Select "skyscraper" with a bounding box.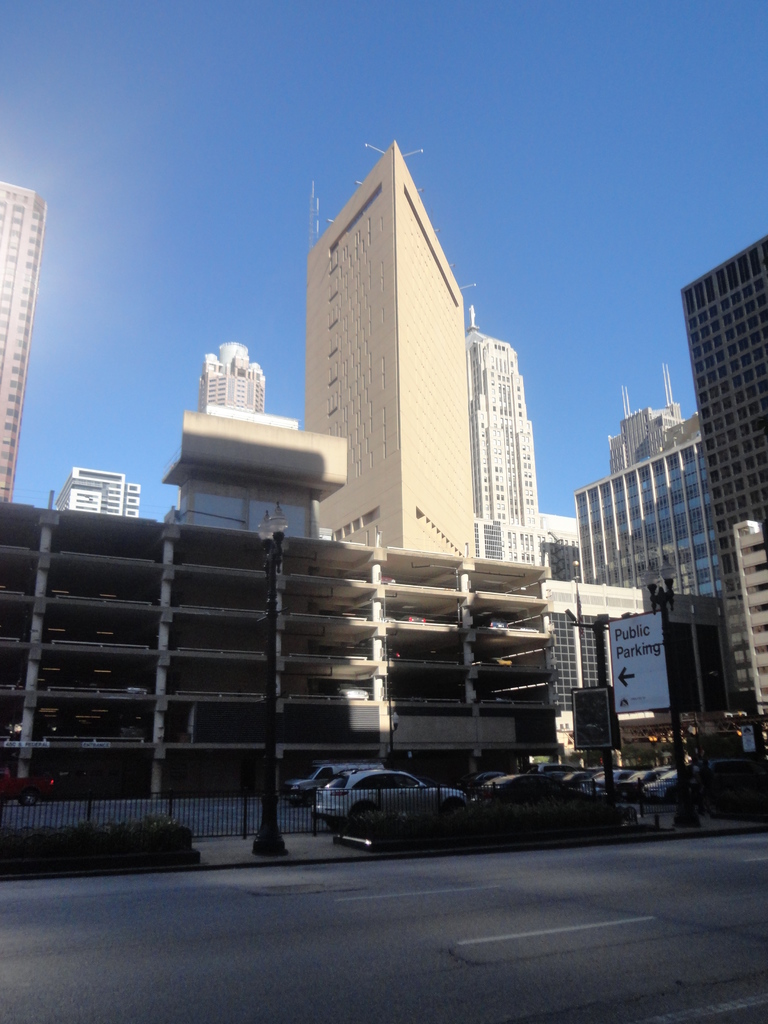
x1=570, y1=383, x2=708, y2=730.
